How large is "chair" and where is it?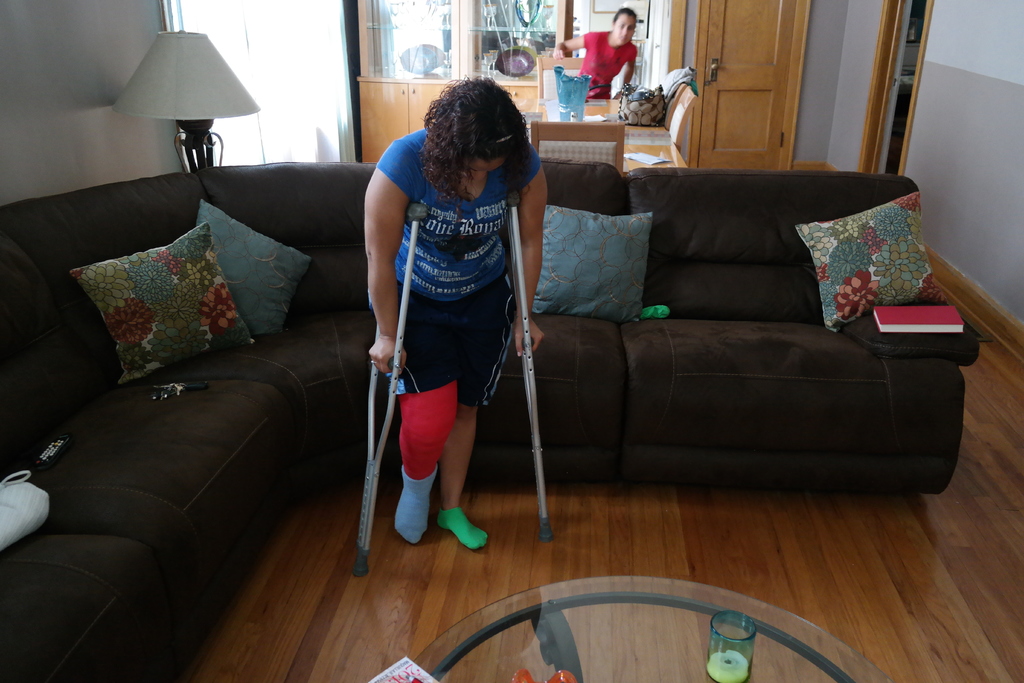
Bounding box: bbox=[621, 83, 692, 168].
